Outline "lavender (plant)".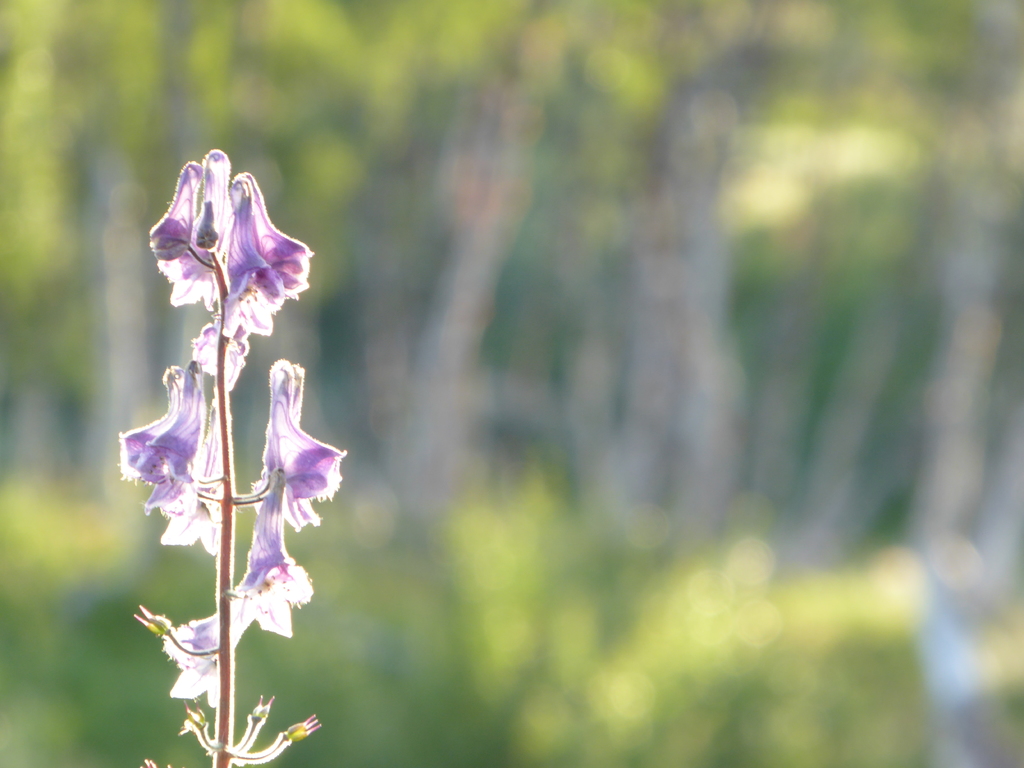
Outline: box(114, 146, 344, 767).
